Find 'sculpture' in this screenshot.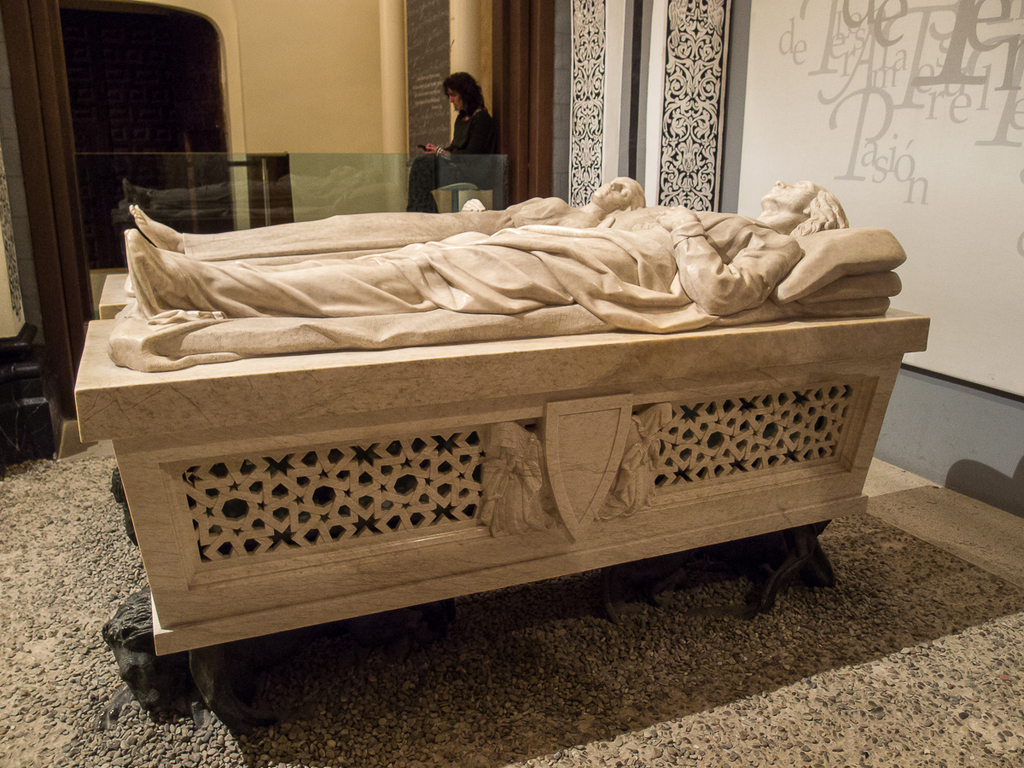
The bounding box for 'sculpture' is {"x1": 133, "y1": 180, "x2": 852, "y2": 329}.
